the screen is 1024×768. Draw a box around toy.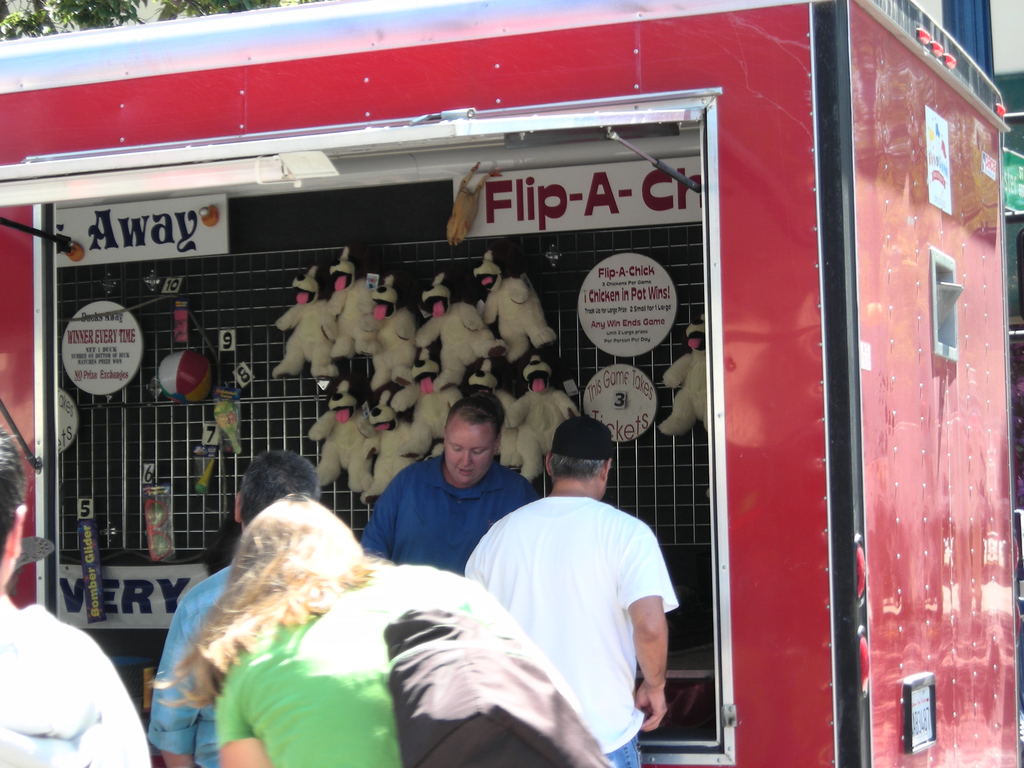
select_region(370, 385, 432, 498).
